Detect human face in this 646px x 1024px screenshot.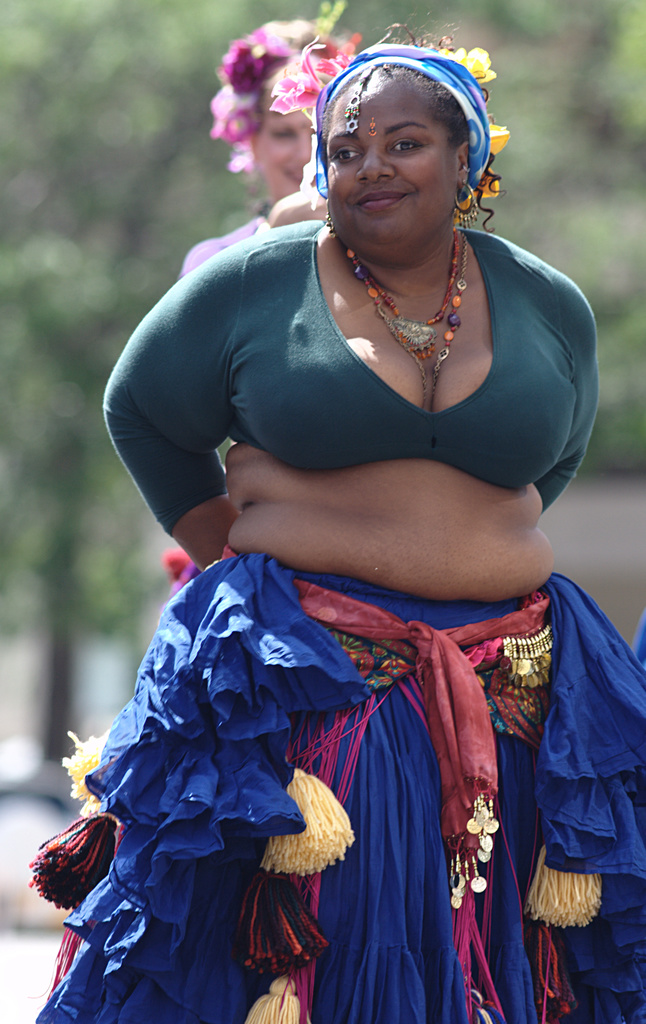
Detection: bbox(326, 66, 462, 243).
